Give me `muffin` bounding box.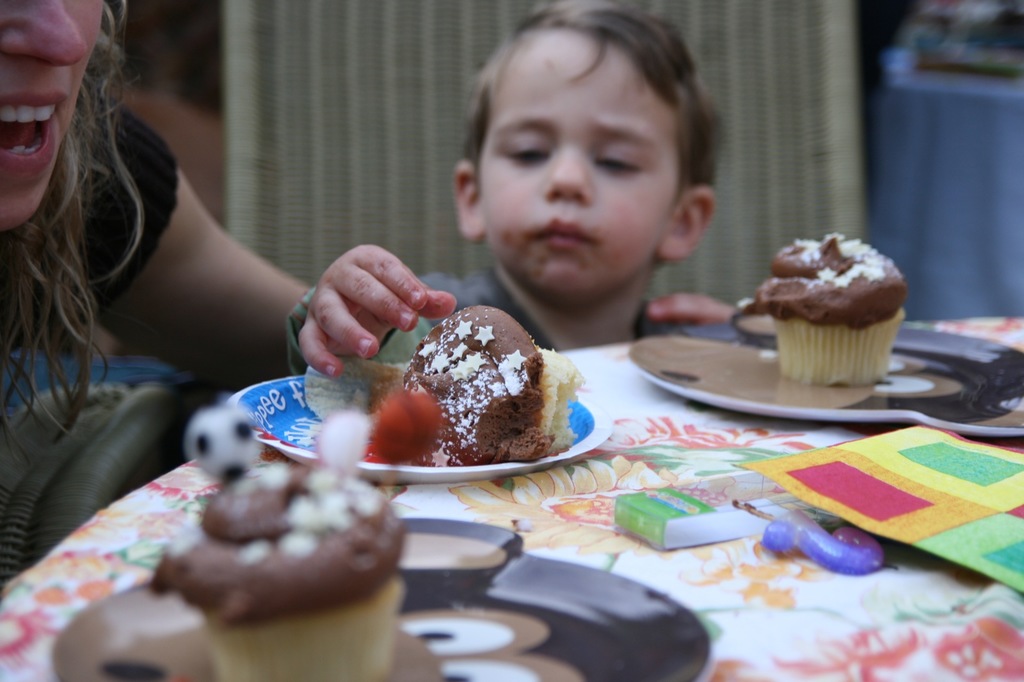
box(748, 220, 910, 392).
